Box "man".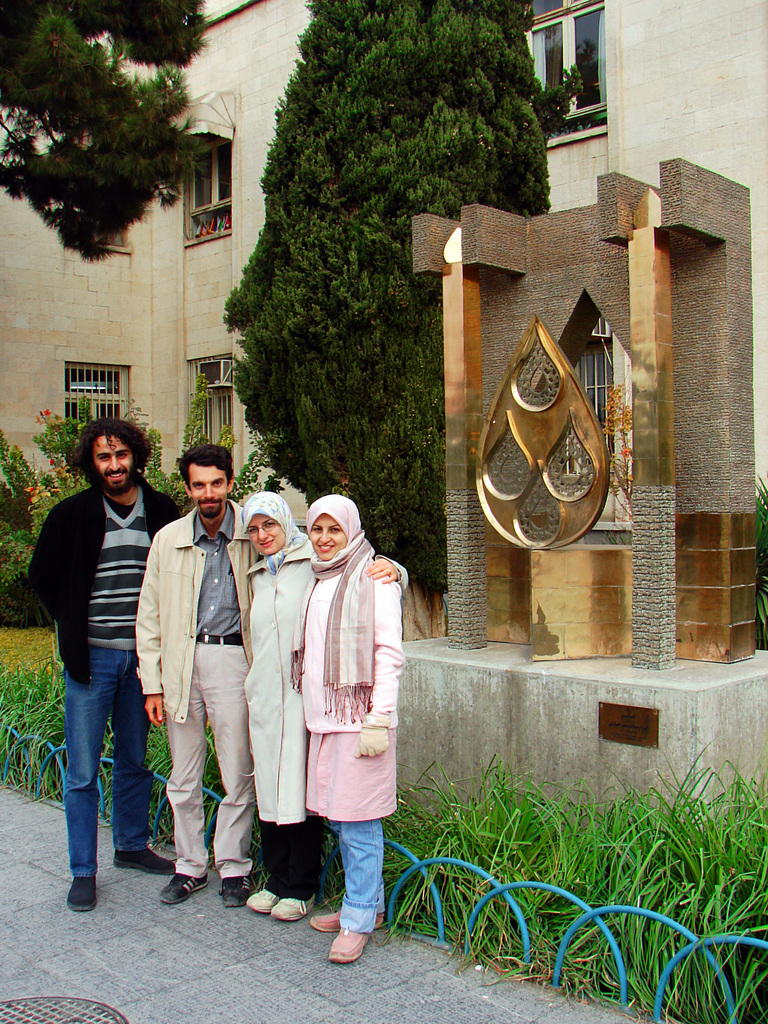
[x1=136, y1=440, x2=260, y2=914].
